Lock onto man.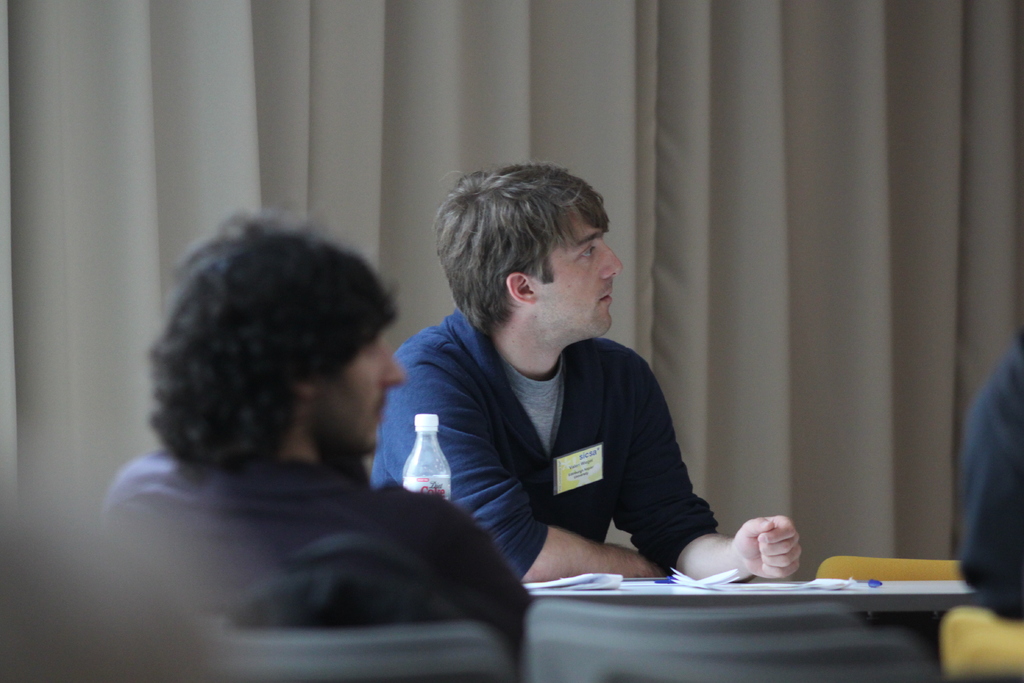
Locked: bbox=[95, 217, 551, 642].
